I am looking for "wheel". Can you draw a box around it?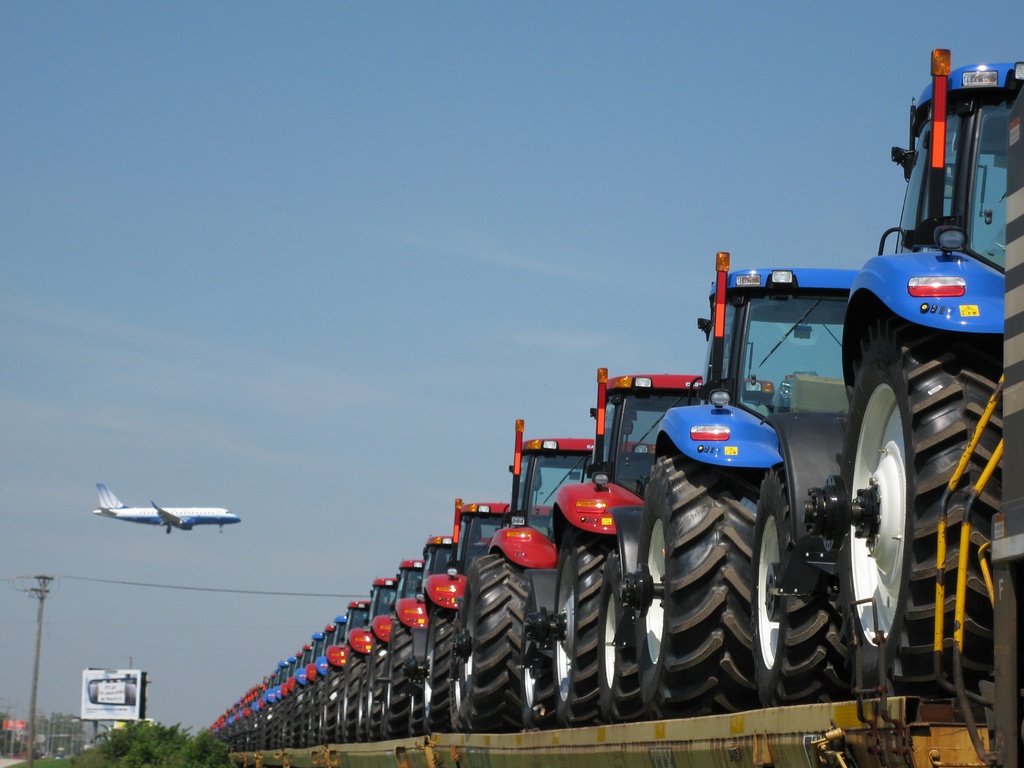
Sure, the bounding box is 806, 321, 1007, 703.
